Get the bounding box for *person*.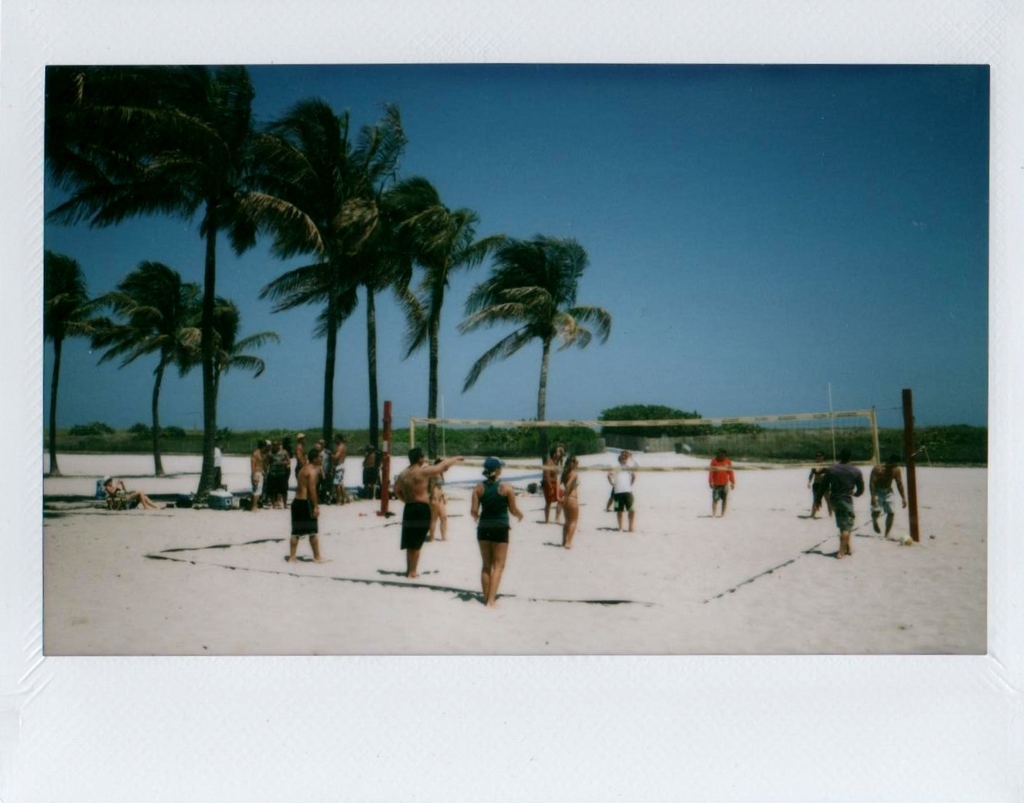
(107,482,144,505).
